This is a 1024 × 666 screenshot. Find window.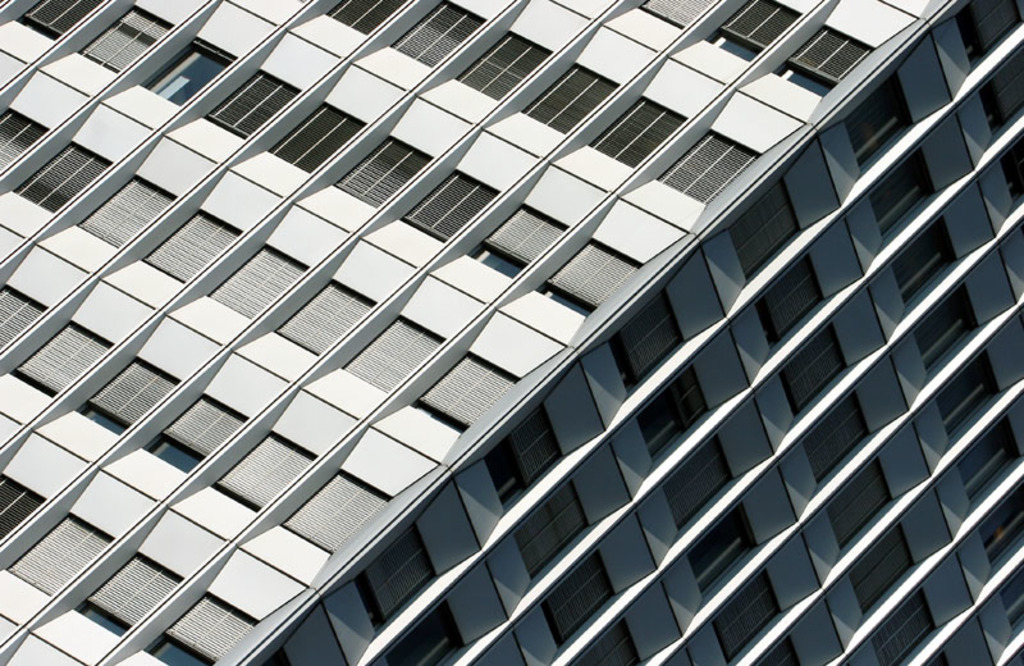
Bounding box: (663,424,733,532).
